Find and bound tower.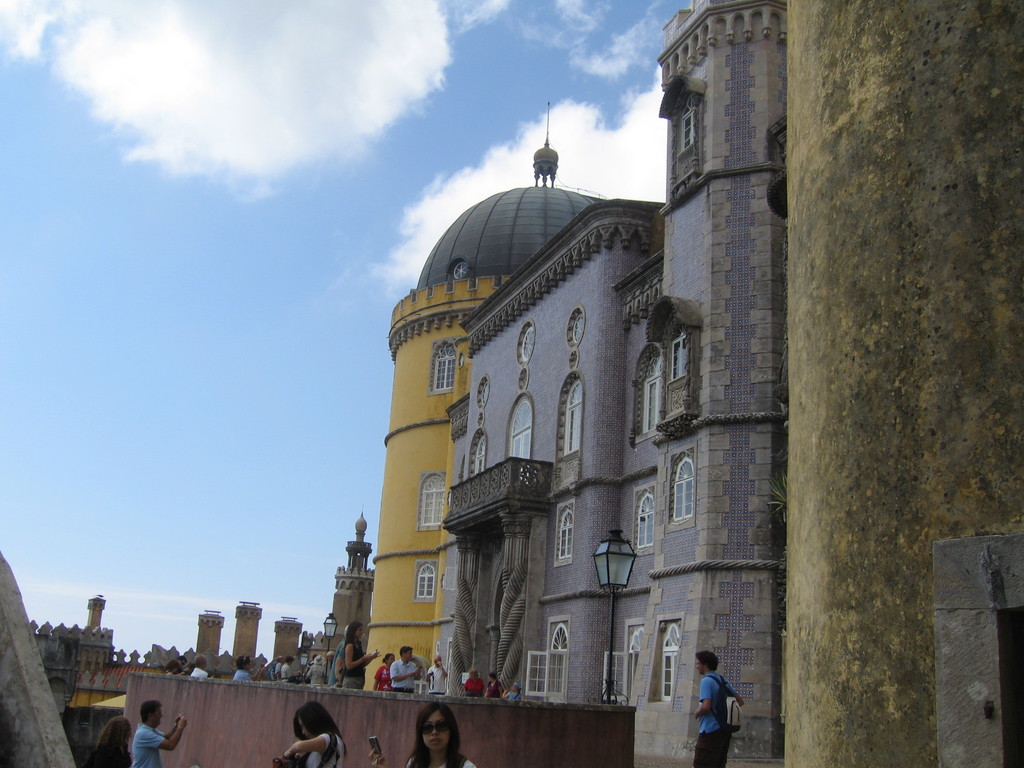
Bound: [363,100,609,691].
